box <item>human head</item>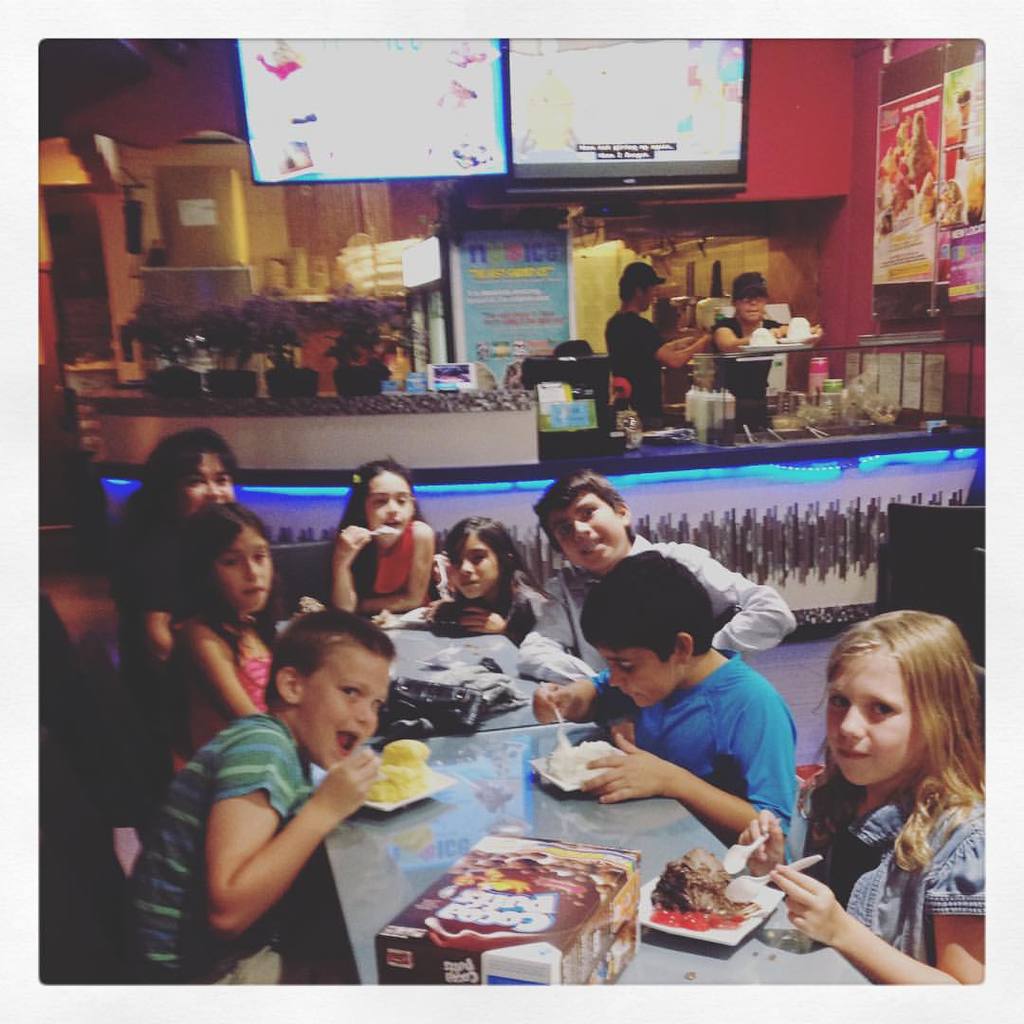
[581,551,718,710]
